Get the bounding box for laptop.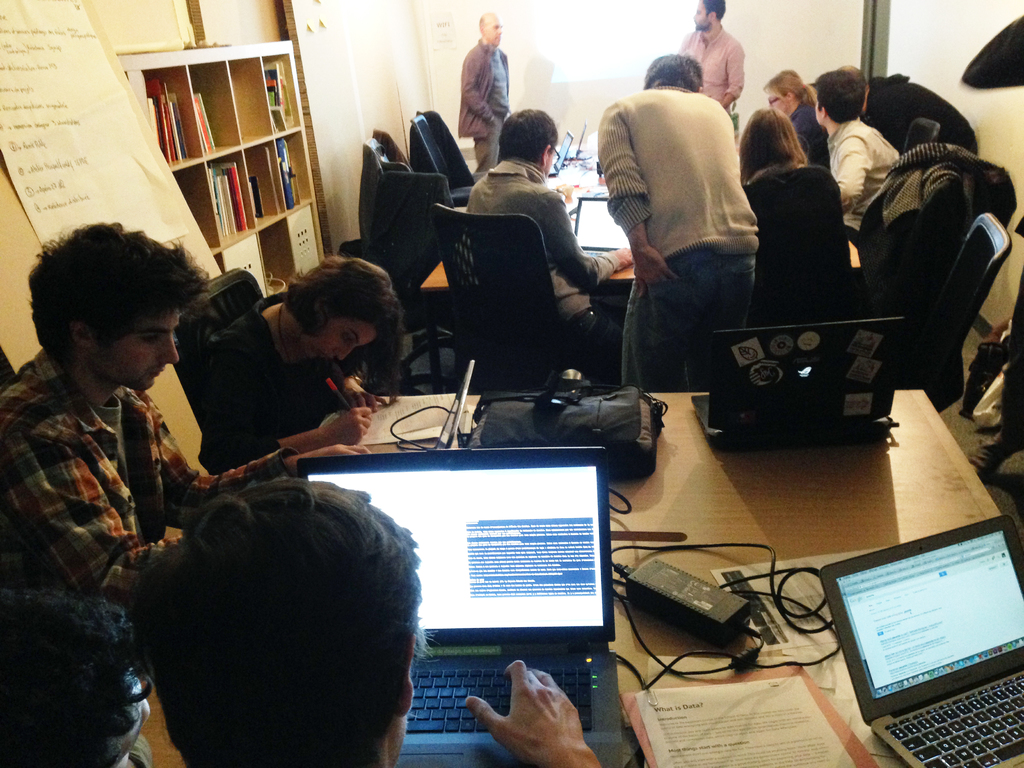
BBox(297, 448, 623, 767).
